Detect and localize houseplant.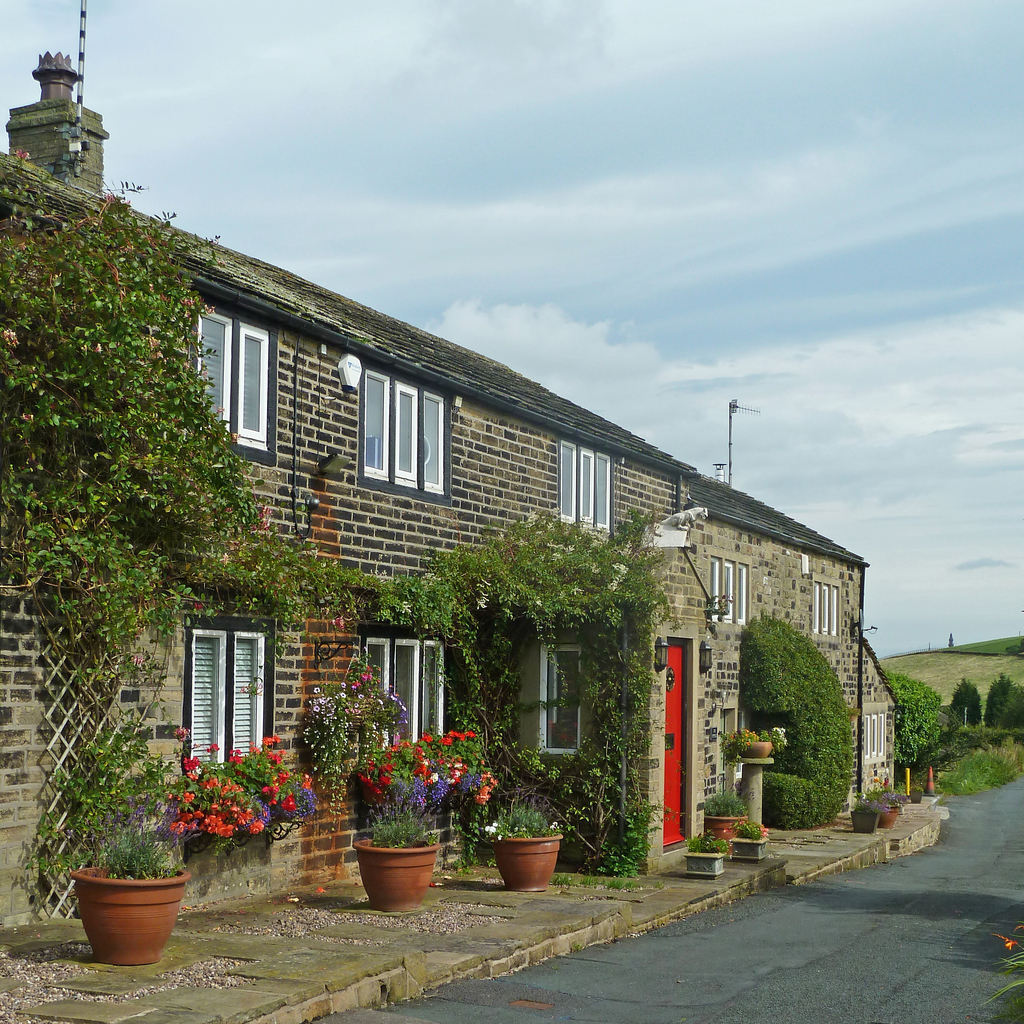
Localized at (left=700, top=784, right=746, bottom=840).
